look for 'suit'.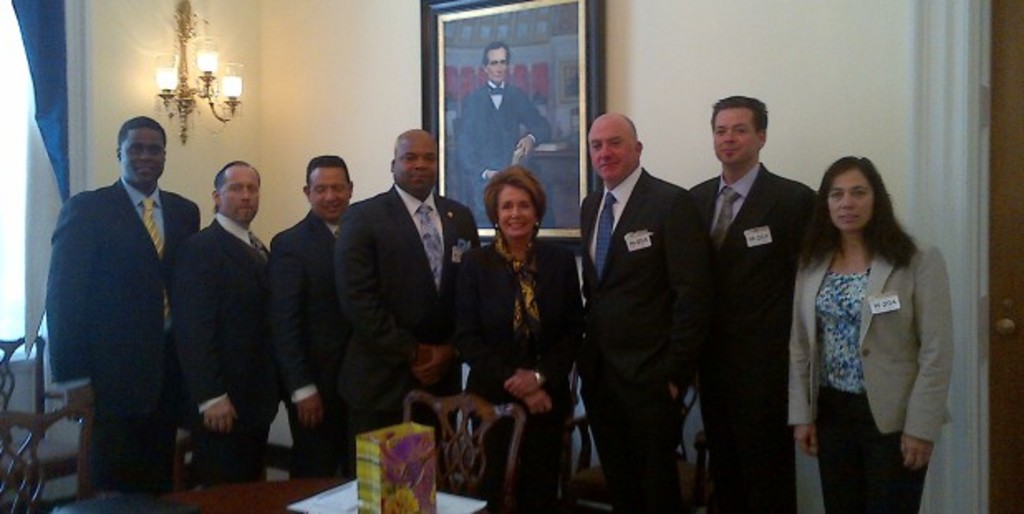
Found: <bbox>41, 172, 197, 502</bbox>.
